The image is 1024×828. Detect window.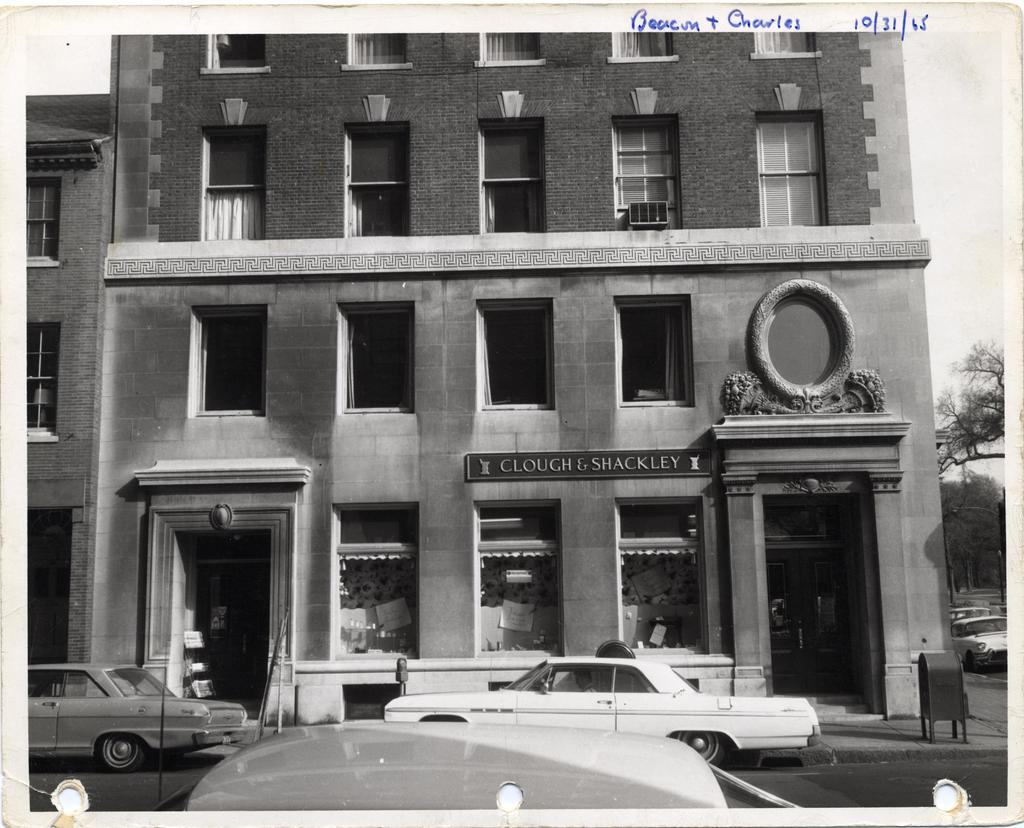
Detection: box(357, 34, 410, 61).
